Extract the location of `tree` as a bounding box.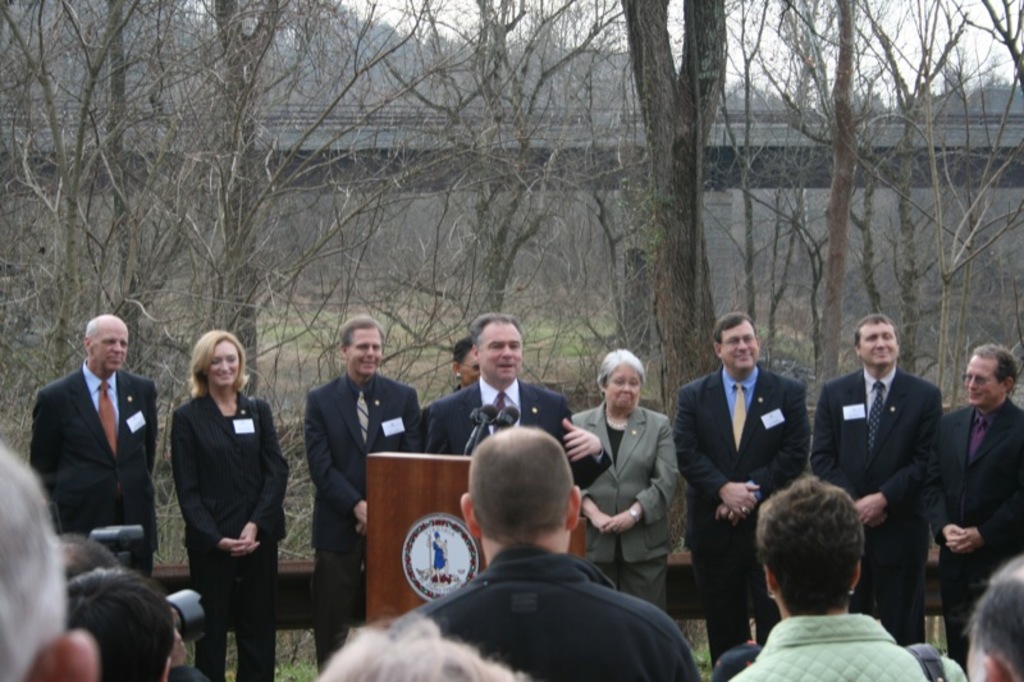
bbox(165, 0, 369, 632).
